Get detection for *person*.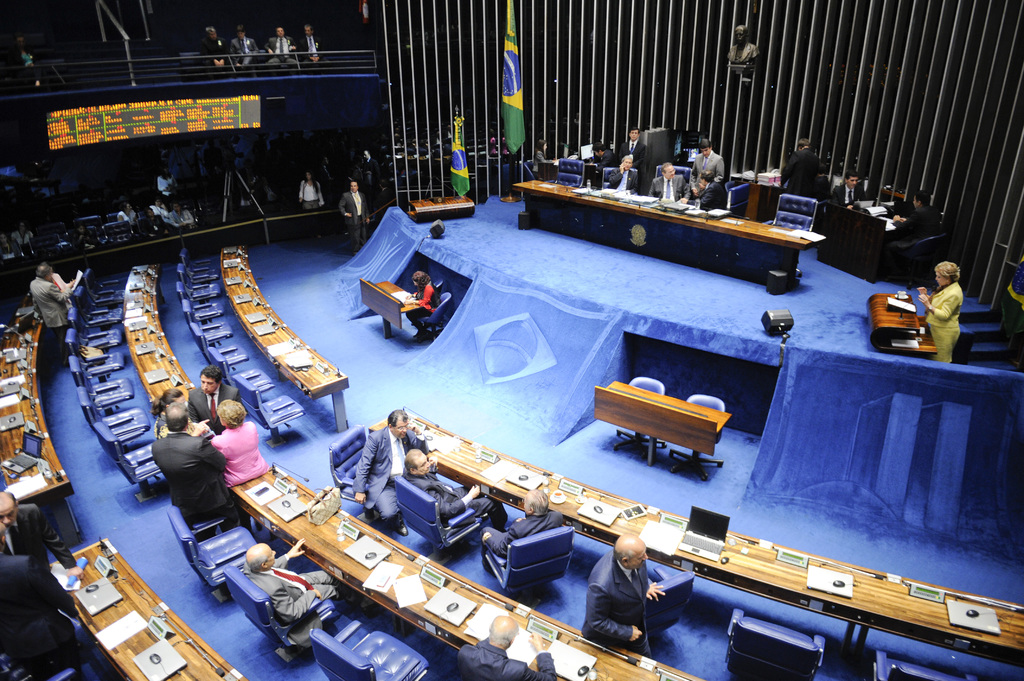
Detection: detection(200, 25, 228, 63).
